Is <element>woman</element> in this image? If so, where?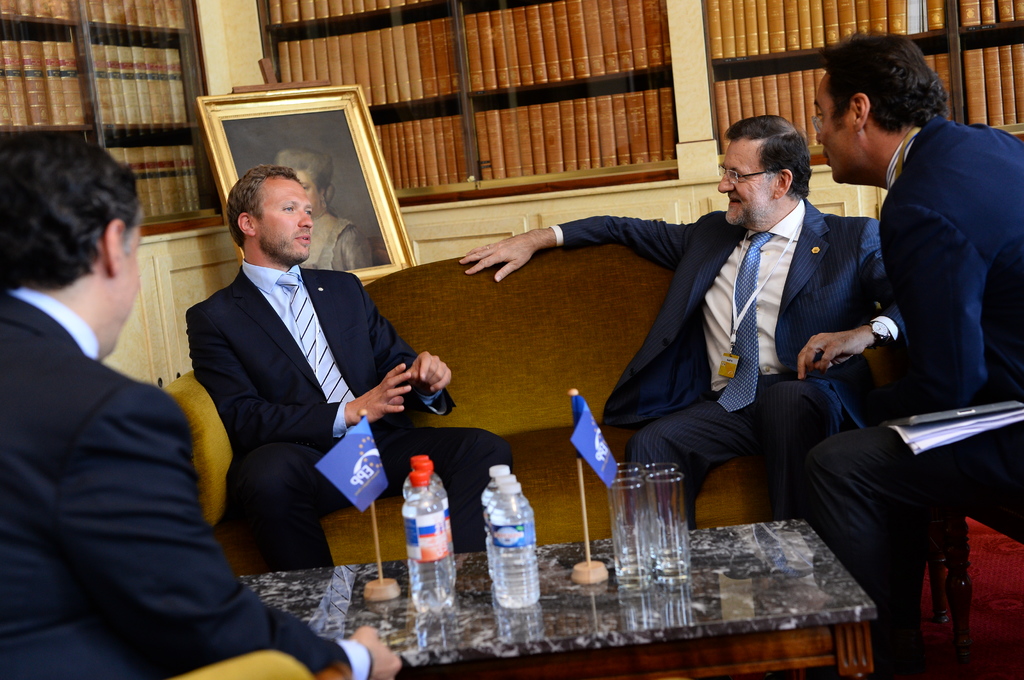
Yes, at [x1=271, y1=151, x2=370, y2=271].
